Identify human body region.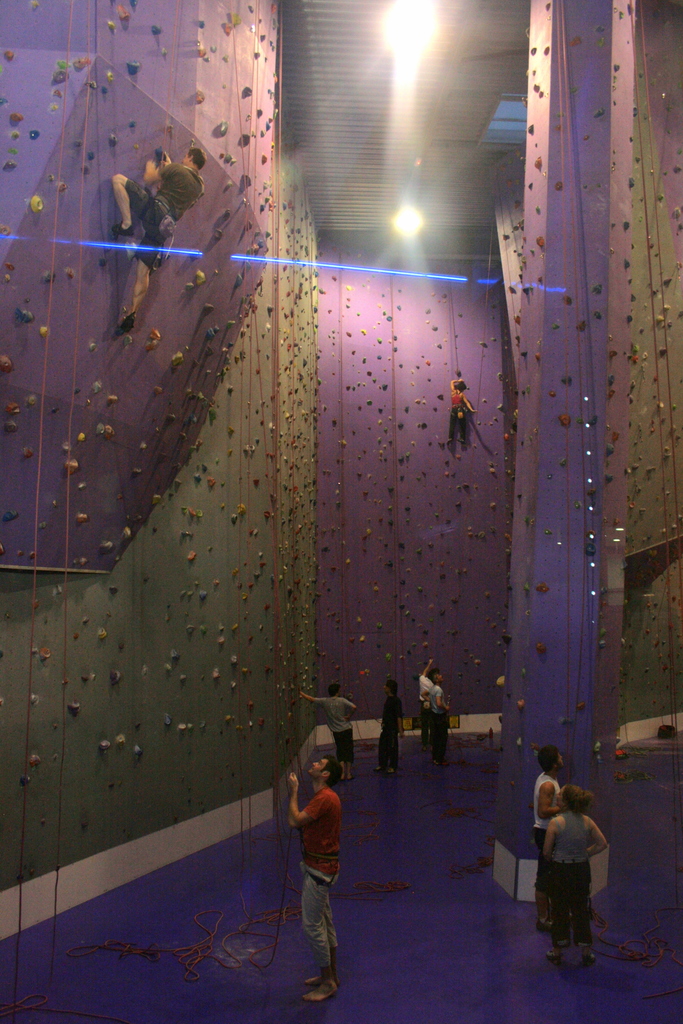
Region: (x1=450, y1=376, x2=476, y2=446).
